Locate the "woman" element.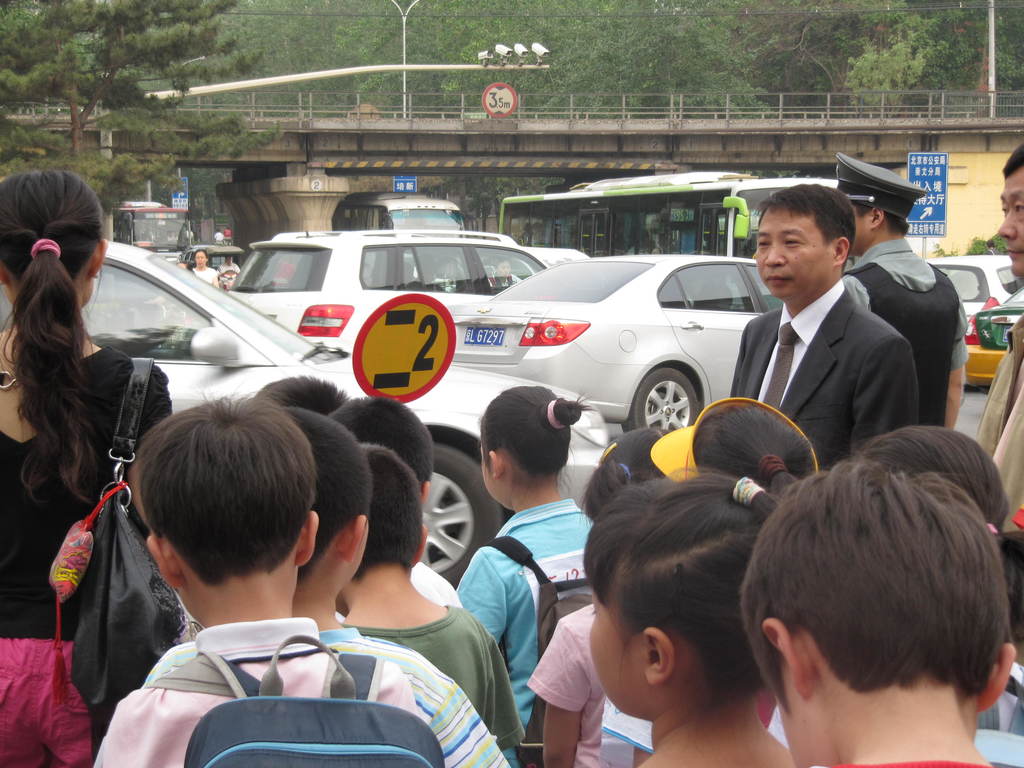
Element bbox: select_region(10, 159, 177, 723).
